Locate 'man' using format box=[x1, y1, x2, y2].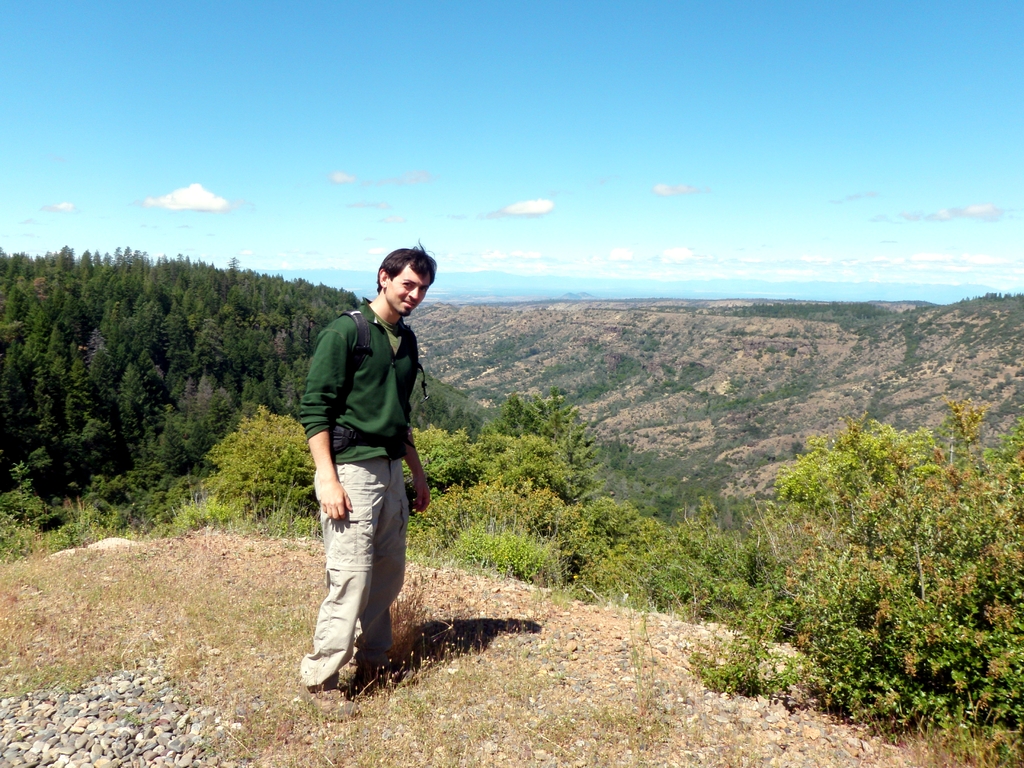
box=[292, 242, 444, 694].
